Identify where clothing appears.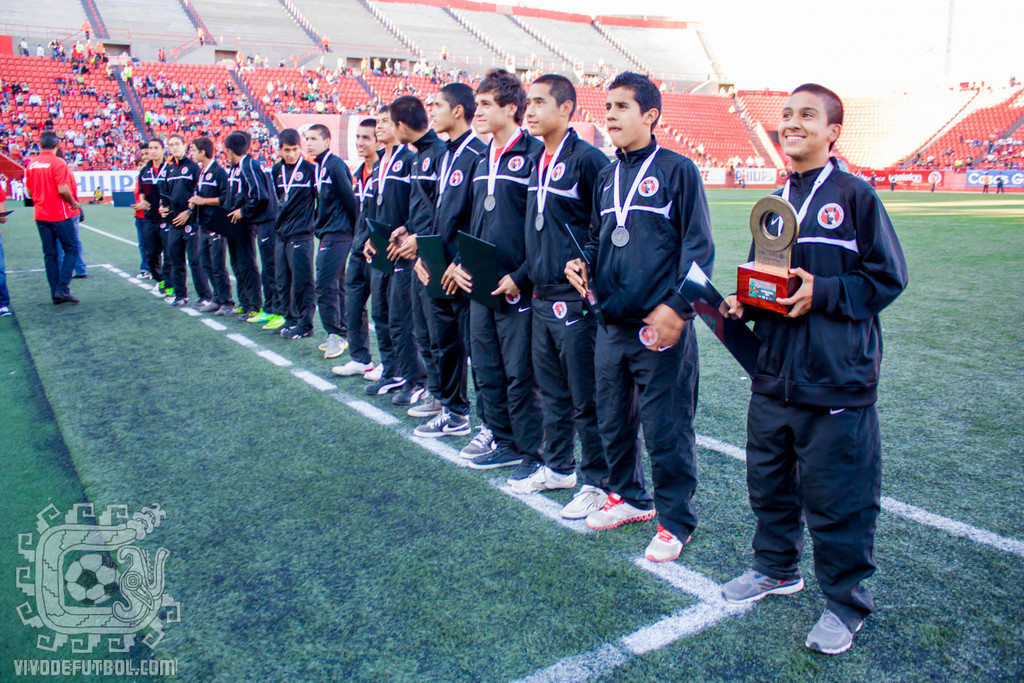
Appears at <region>726, 83, 906, 605</region>.
